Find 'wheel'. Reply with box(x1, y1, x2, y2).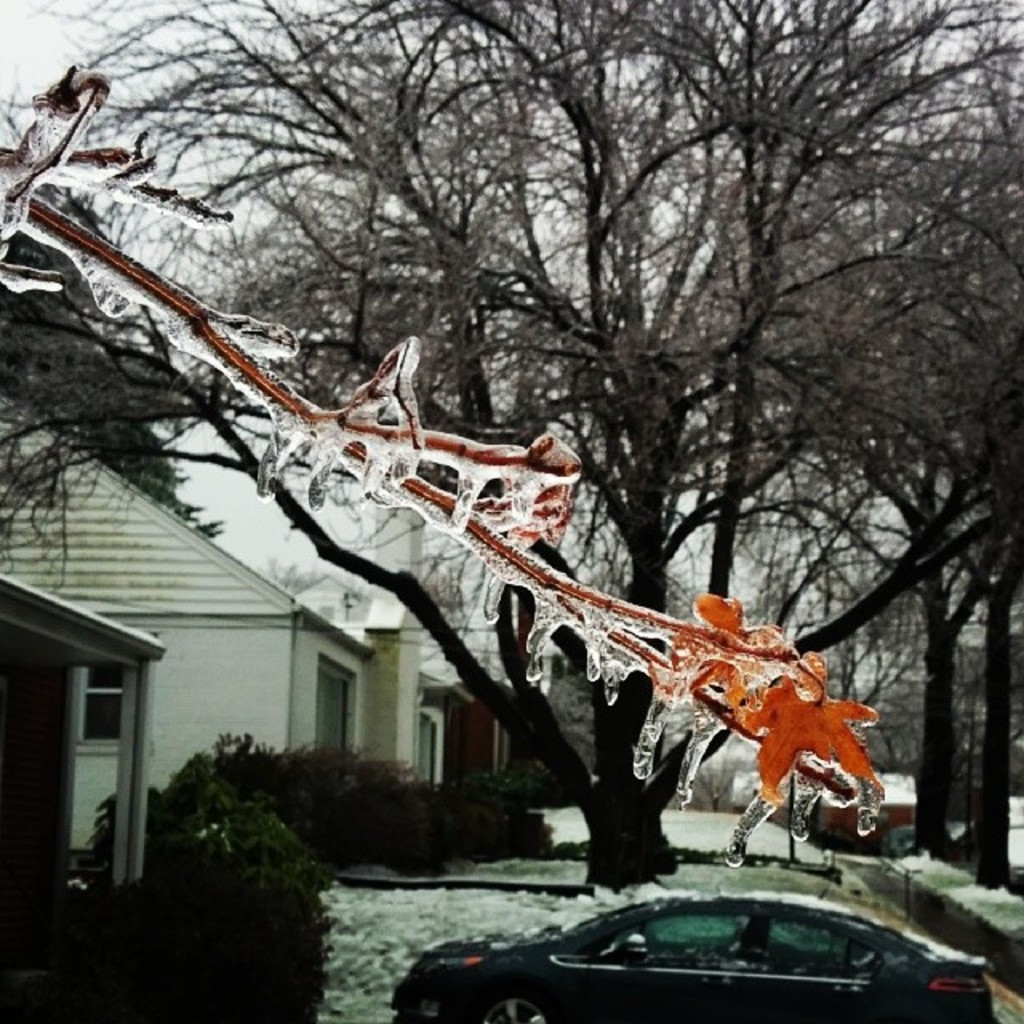
box(470, 989, 562, 1022).
